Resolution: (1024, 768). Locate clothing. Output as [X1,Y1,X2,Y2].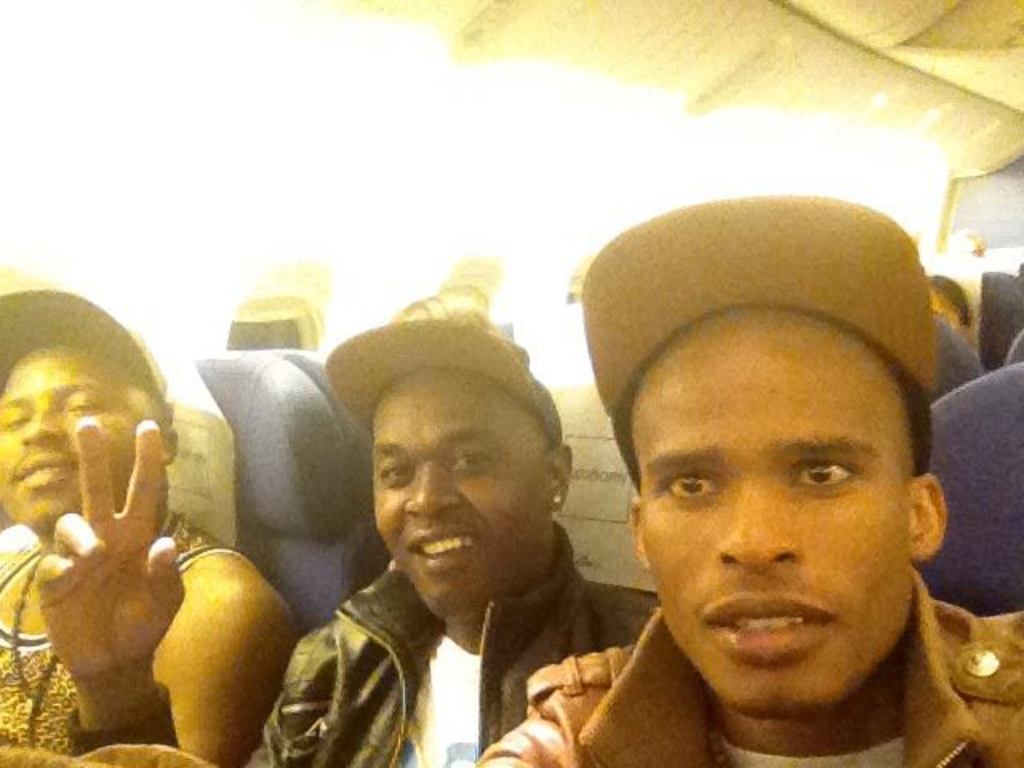
[483,546,1022,766].
